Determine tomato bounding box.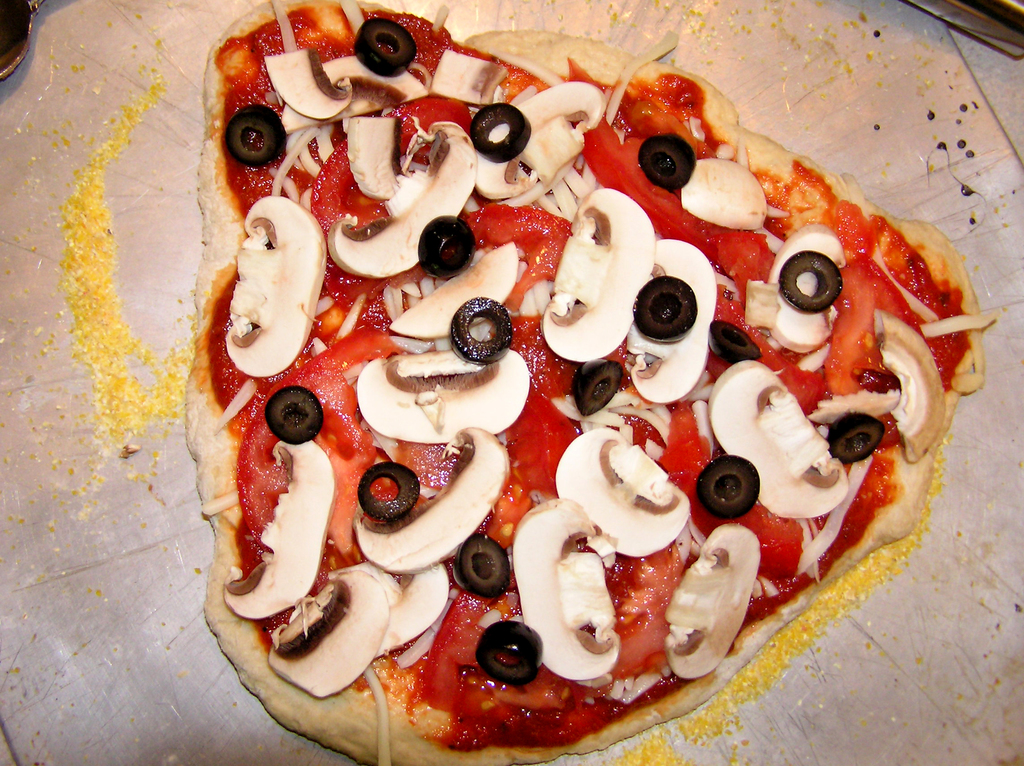
Determined: pyautogui.locateOnScreen(308, 95, 485, 241).
